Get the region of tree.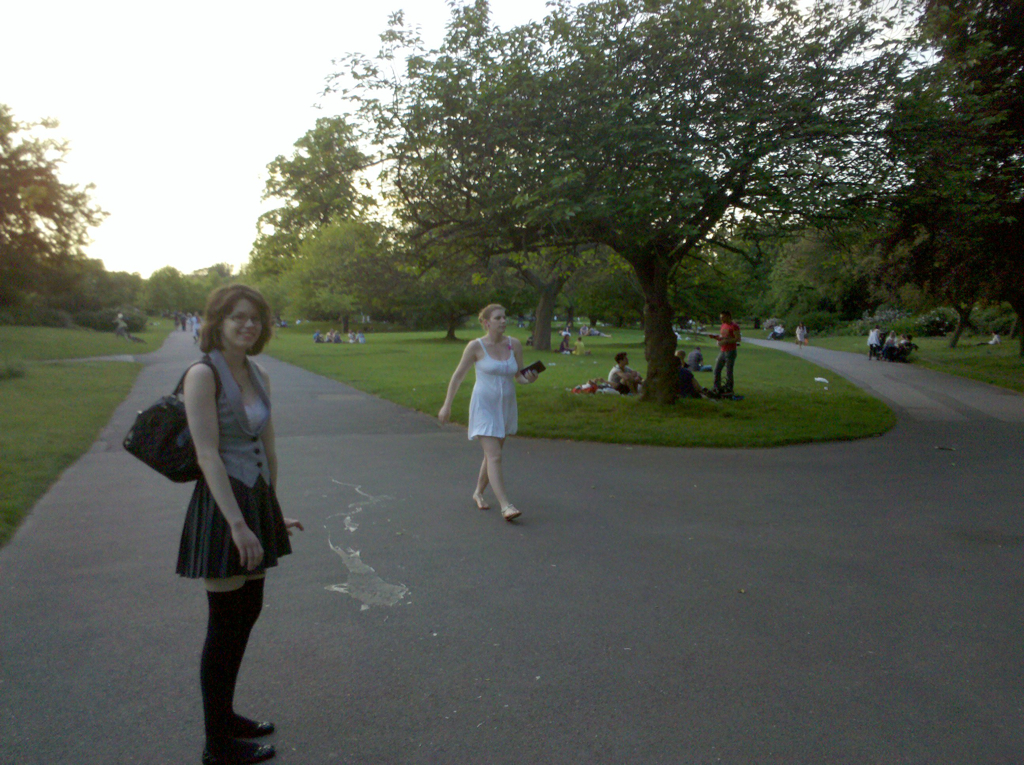
887/0/1023/313.
